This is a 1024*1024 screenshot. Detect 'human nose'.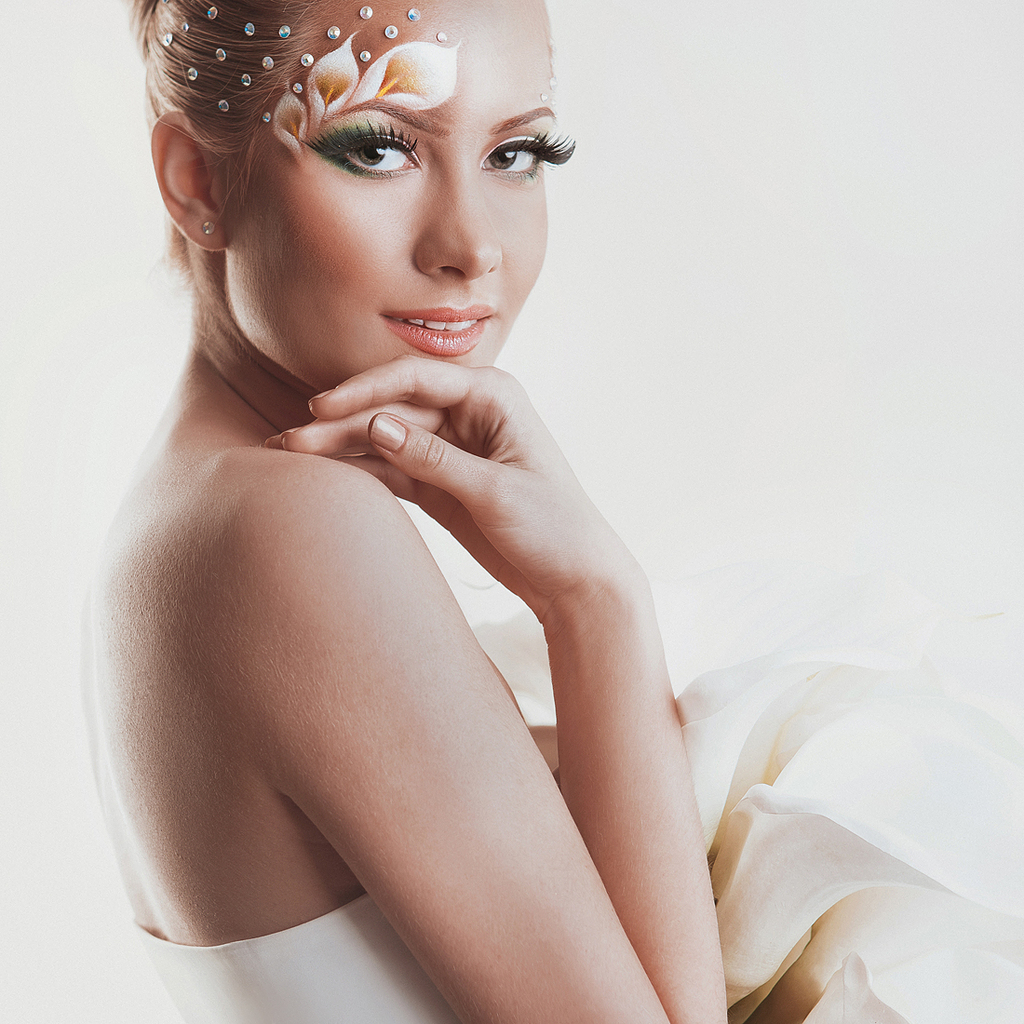
rect(414, 168, 507, 277).
